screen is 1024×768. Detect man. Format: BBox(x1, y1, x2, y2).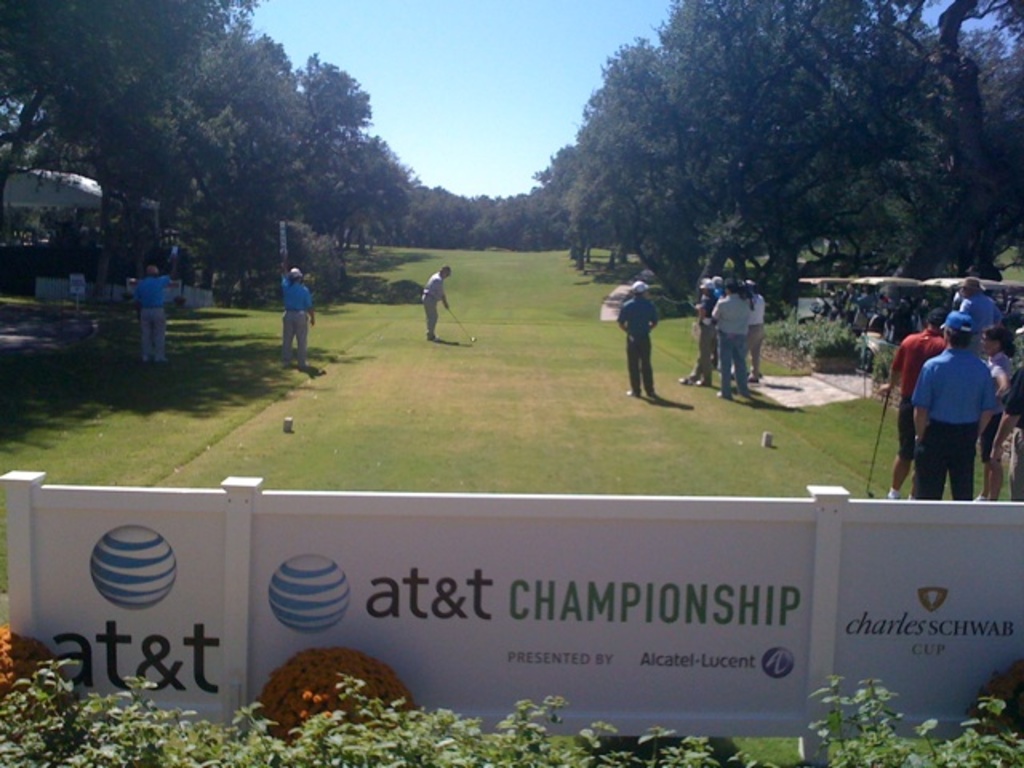
BBox(278, 251, 315, 371).
